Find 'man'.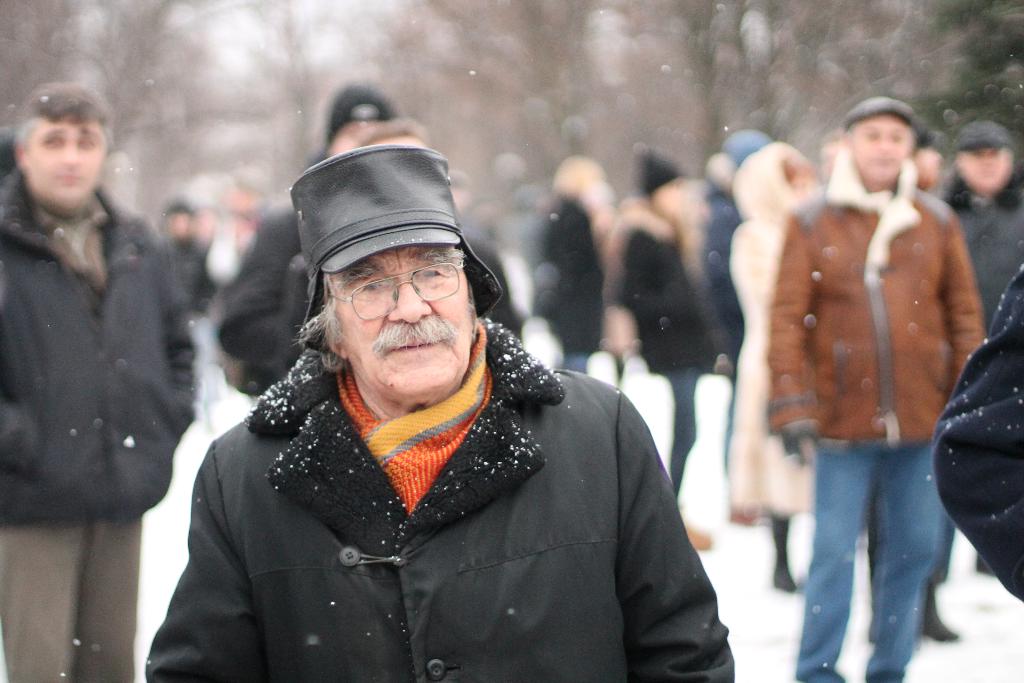
left=775, top=86, right=986, bottom=682.
